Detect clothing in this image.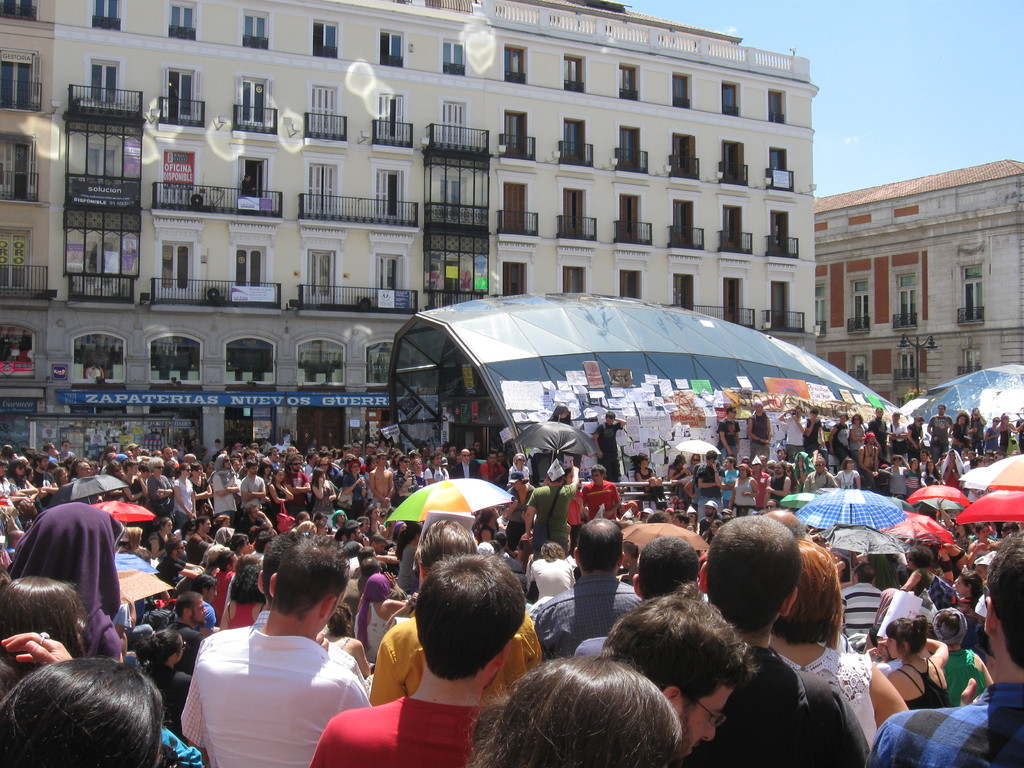
Detection: pyautogui.locateOnScreen(716, 416, 739, 460).
